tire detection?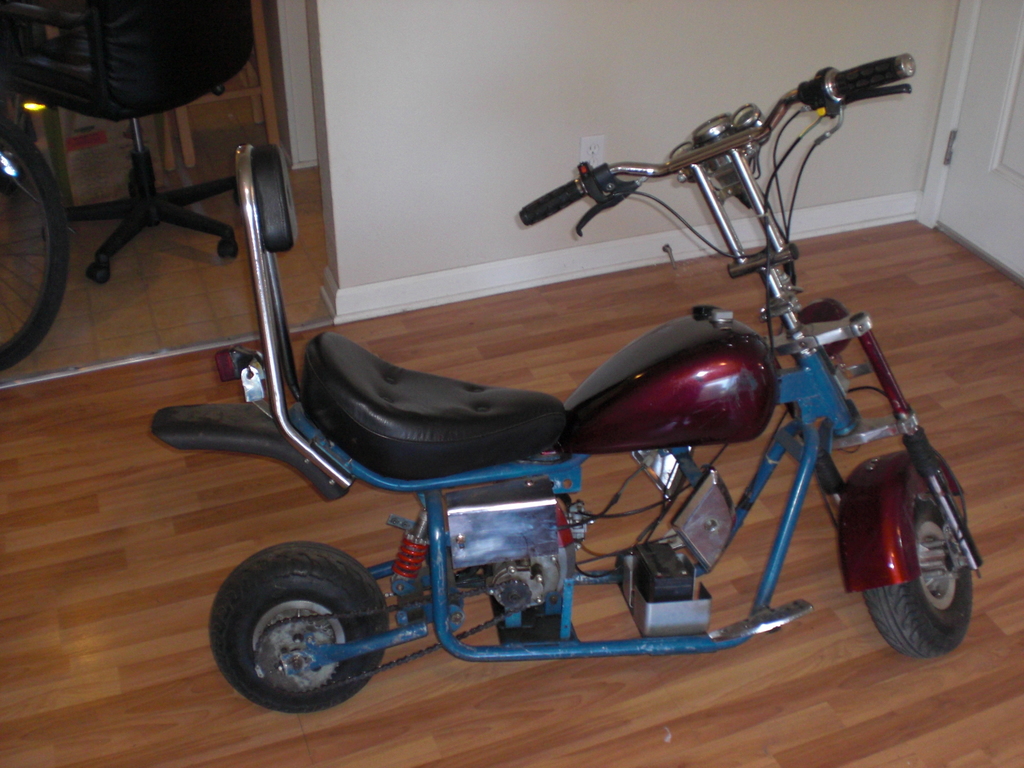
crop(217, 541, 391, 721)
